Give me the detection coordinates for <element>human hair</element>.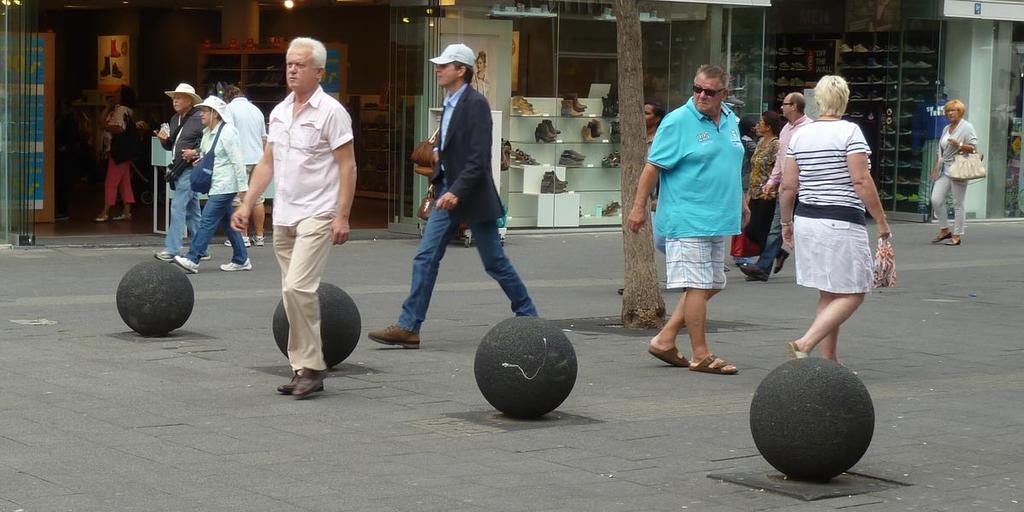
[left=691, top=64, right=724, bottom=84].
